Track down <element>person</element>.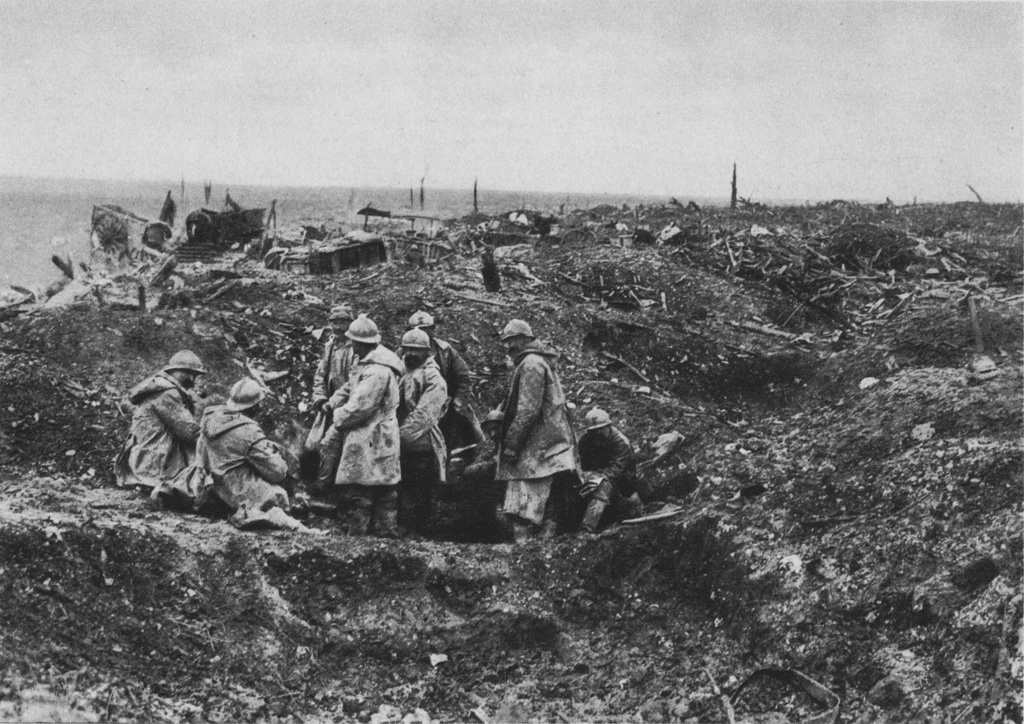
Tracked to [490, 318, 564, 534].
